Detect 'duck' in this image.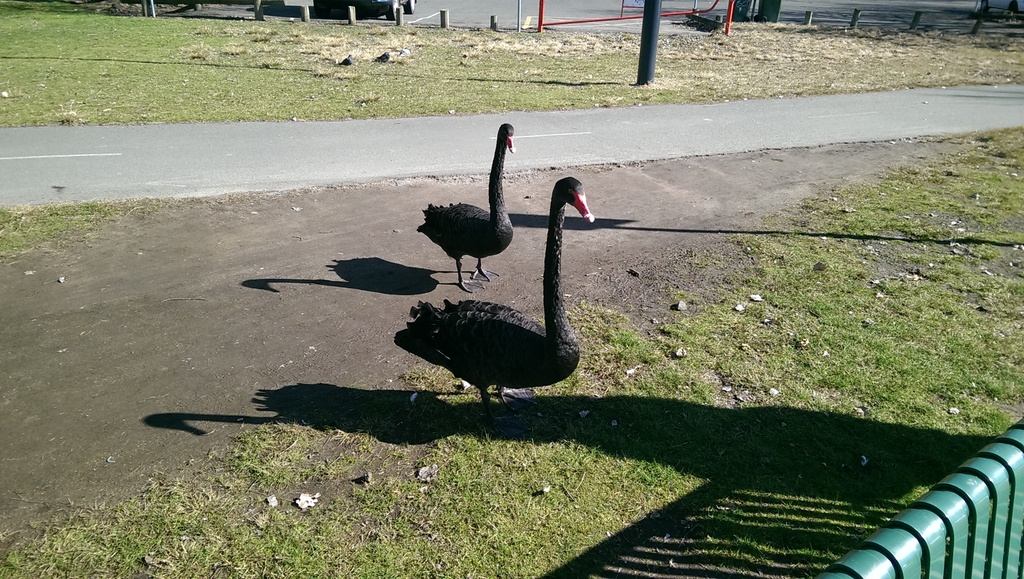
Detection: rect(397, 183, 600, 407).
